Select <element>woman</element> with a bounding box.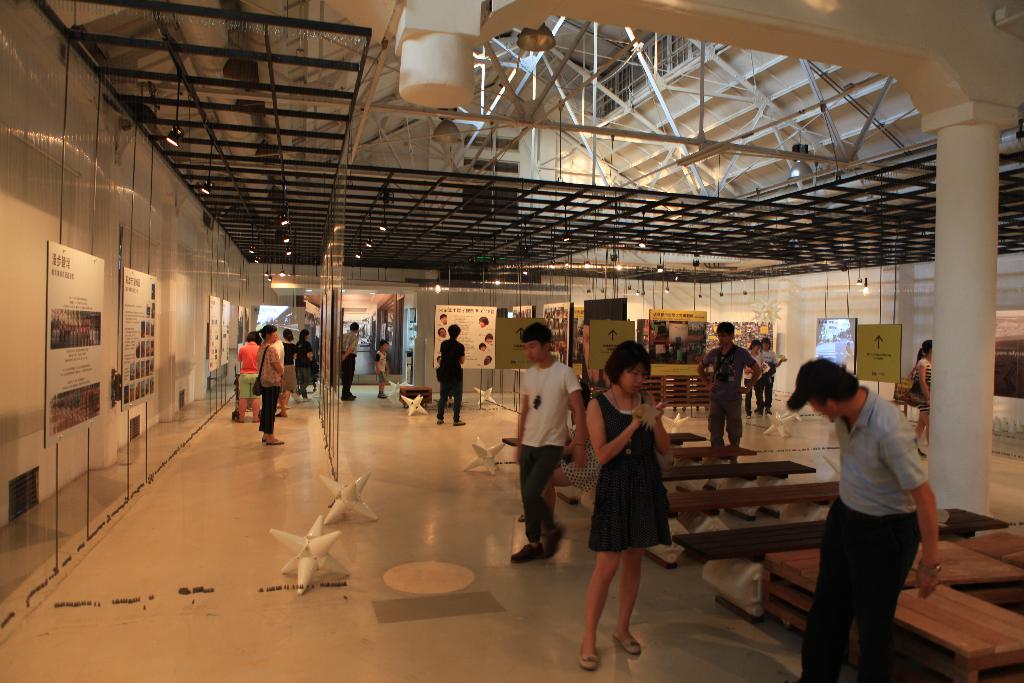
(589,349,689,652).
